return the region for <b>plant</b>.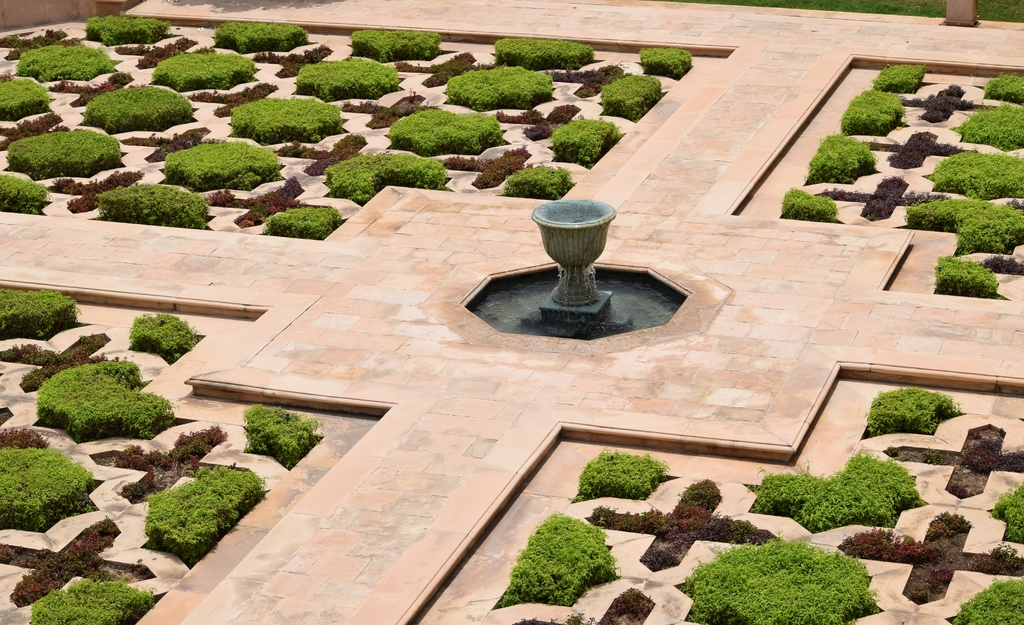
<bbox>920, 149, 1023, 199</bbox>.
